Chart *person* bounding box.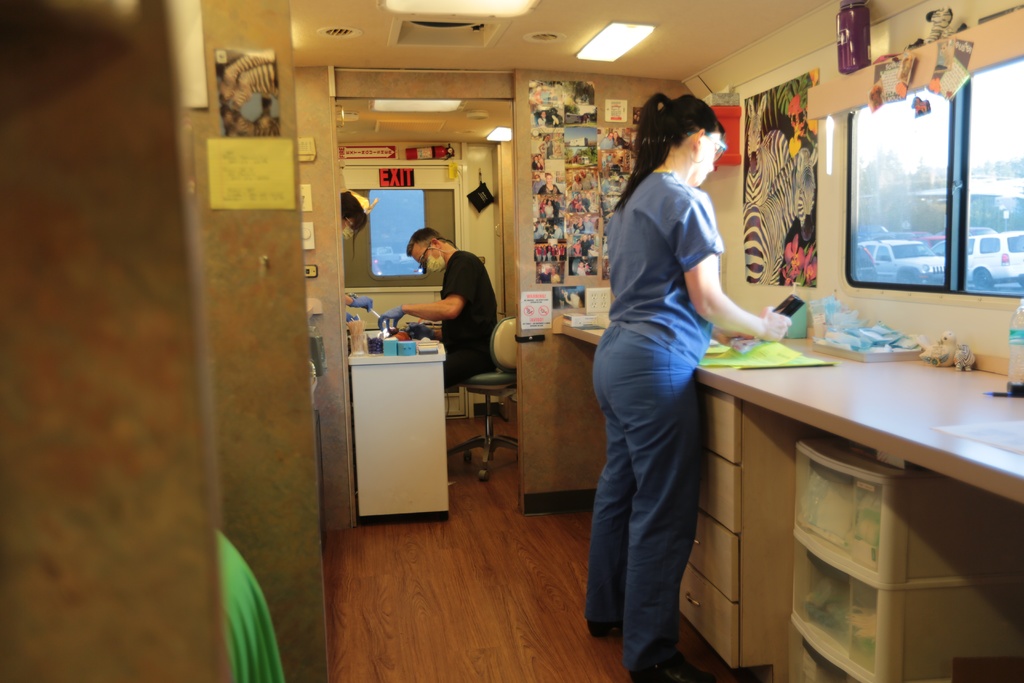
Charted: <box>343,188,383,306</box>.
